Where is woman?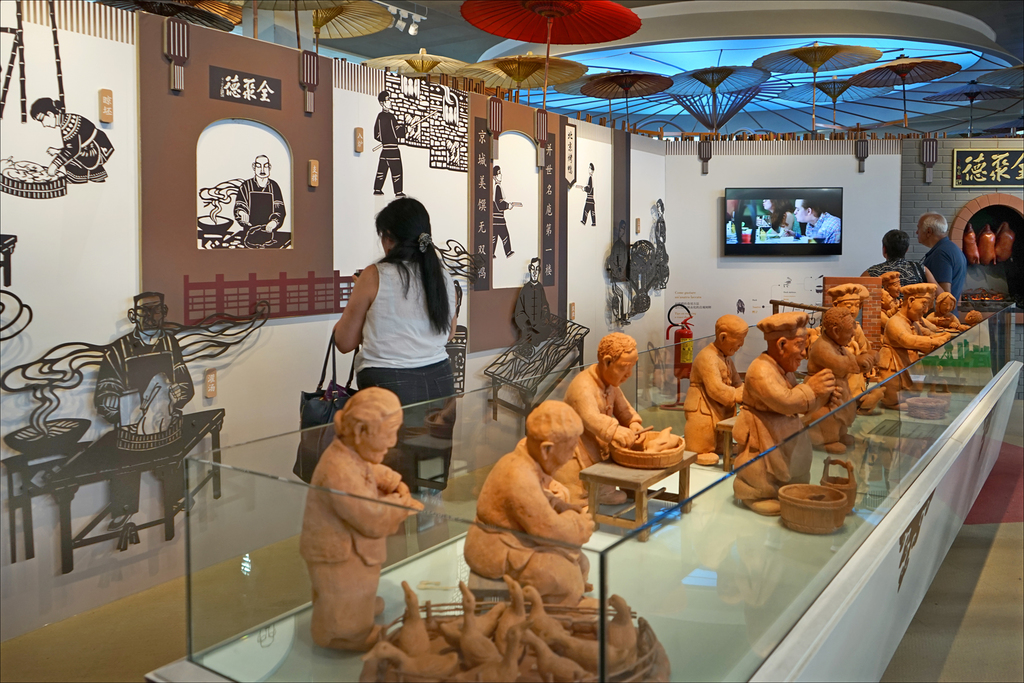
[left=655, top=192, right=672, bottom=285].
